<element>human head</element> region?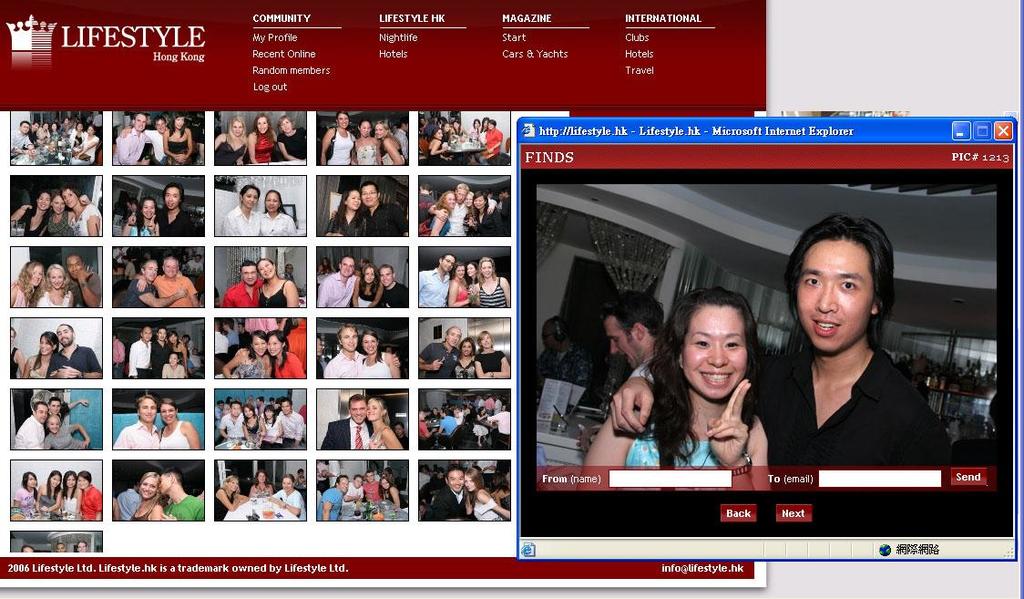
(x1=250, y1=326, x2=267, y2=356)
